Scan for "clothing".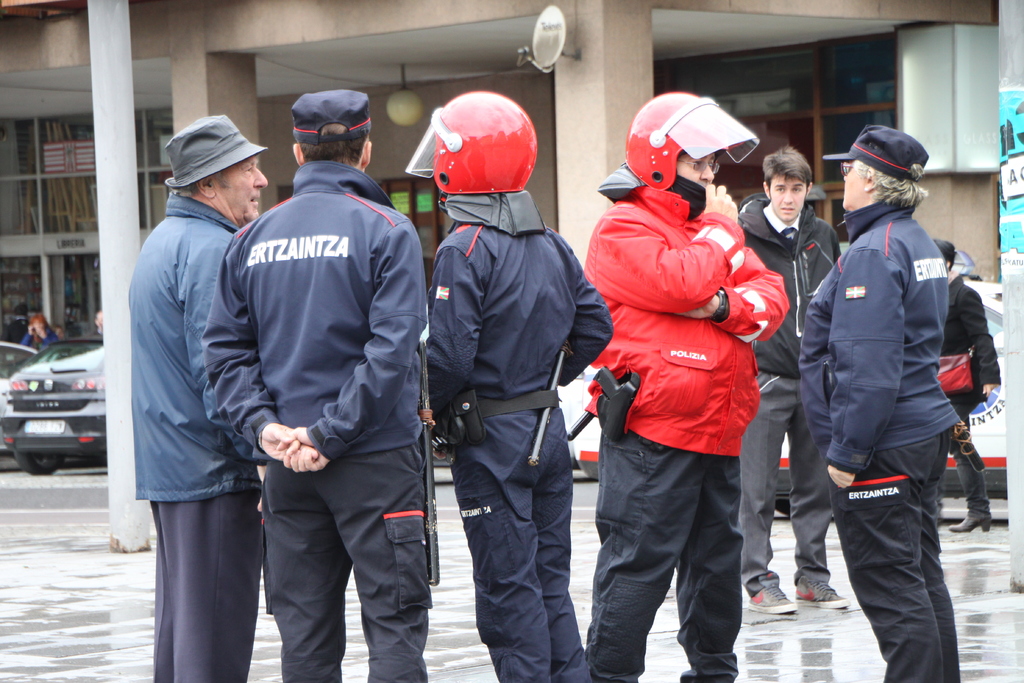
Scan result: <box>936,253,1002,520</box>.
